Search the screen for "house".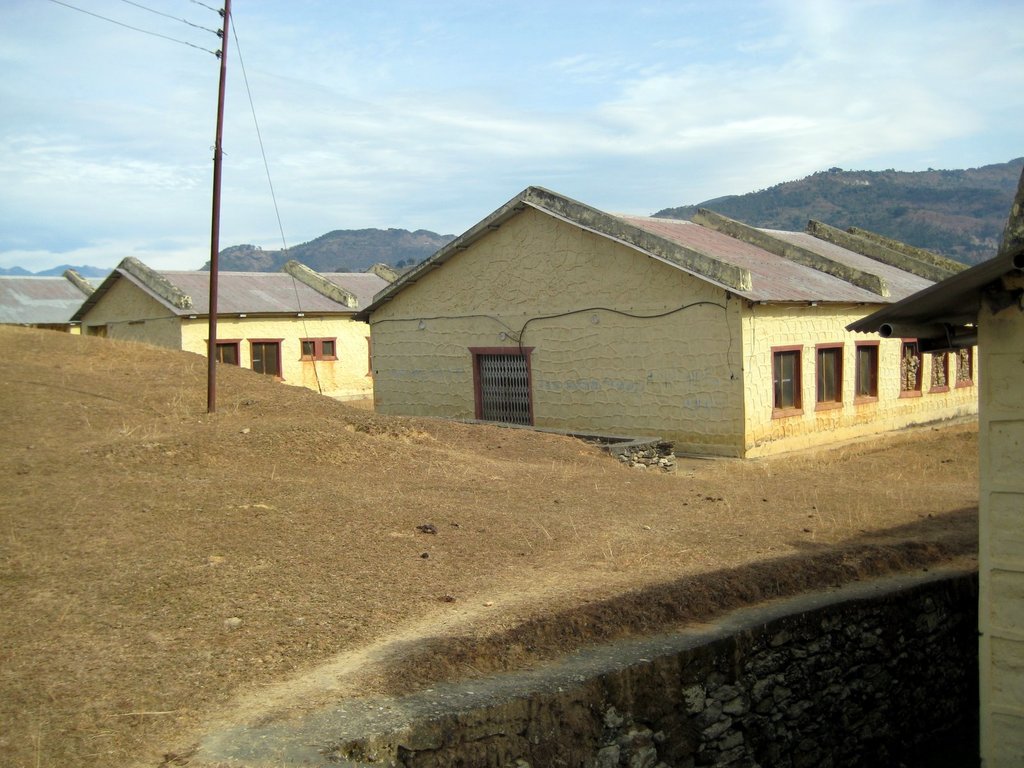
Found at region(0, 276, 106, 335).
